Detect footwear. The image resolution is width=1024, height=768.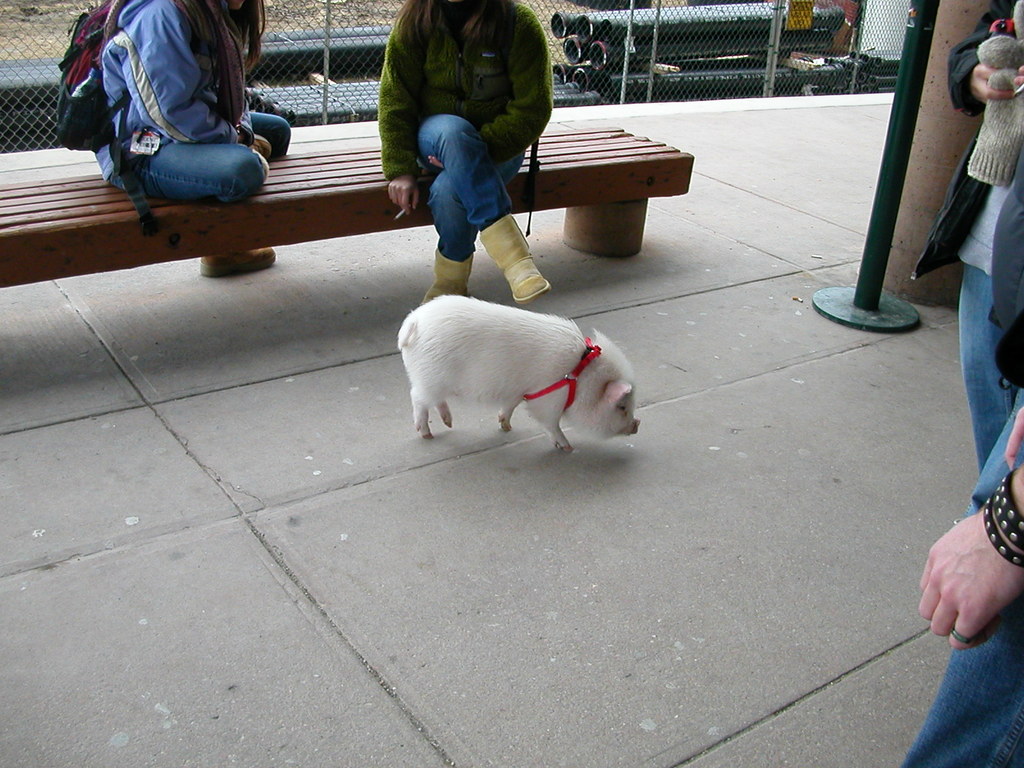
l=476, t=209, r=554, b=308.
